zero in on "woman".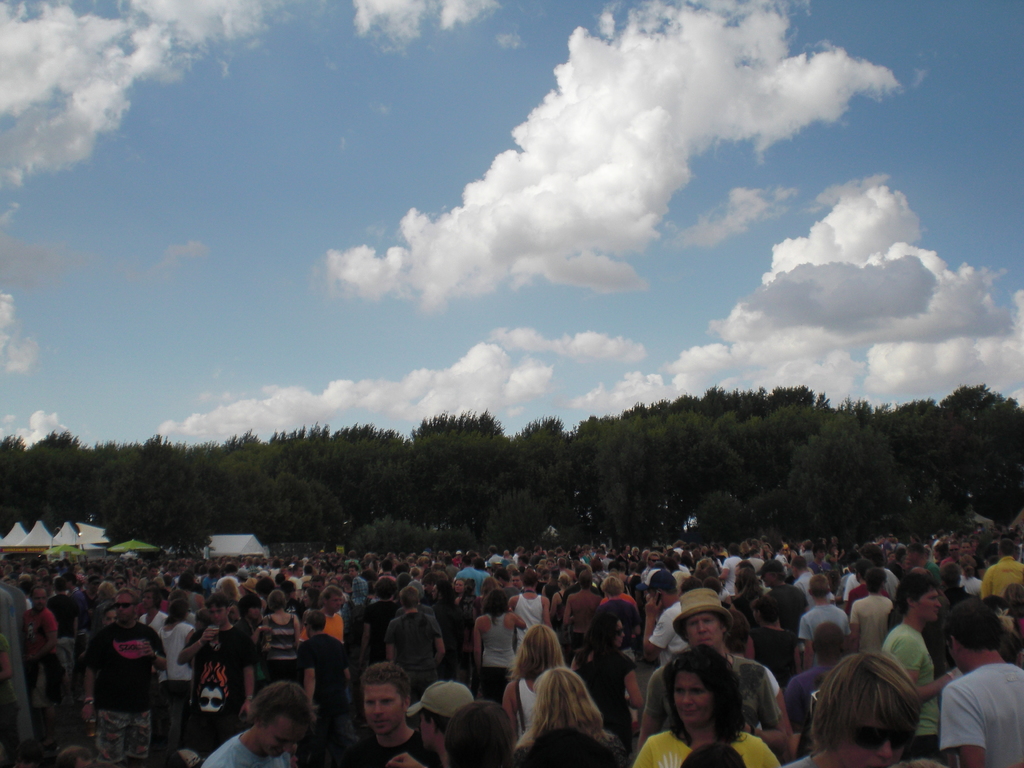
Zeroed in: bbox(547, 576, 573, 633).
